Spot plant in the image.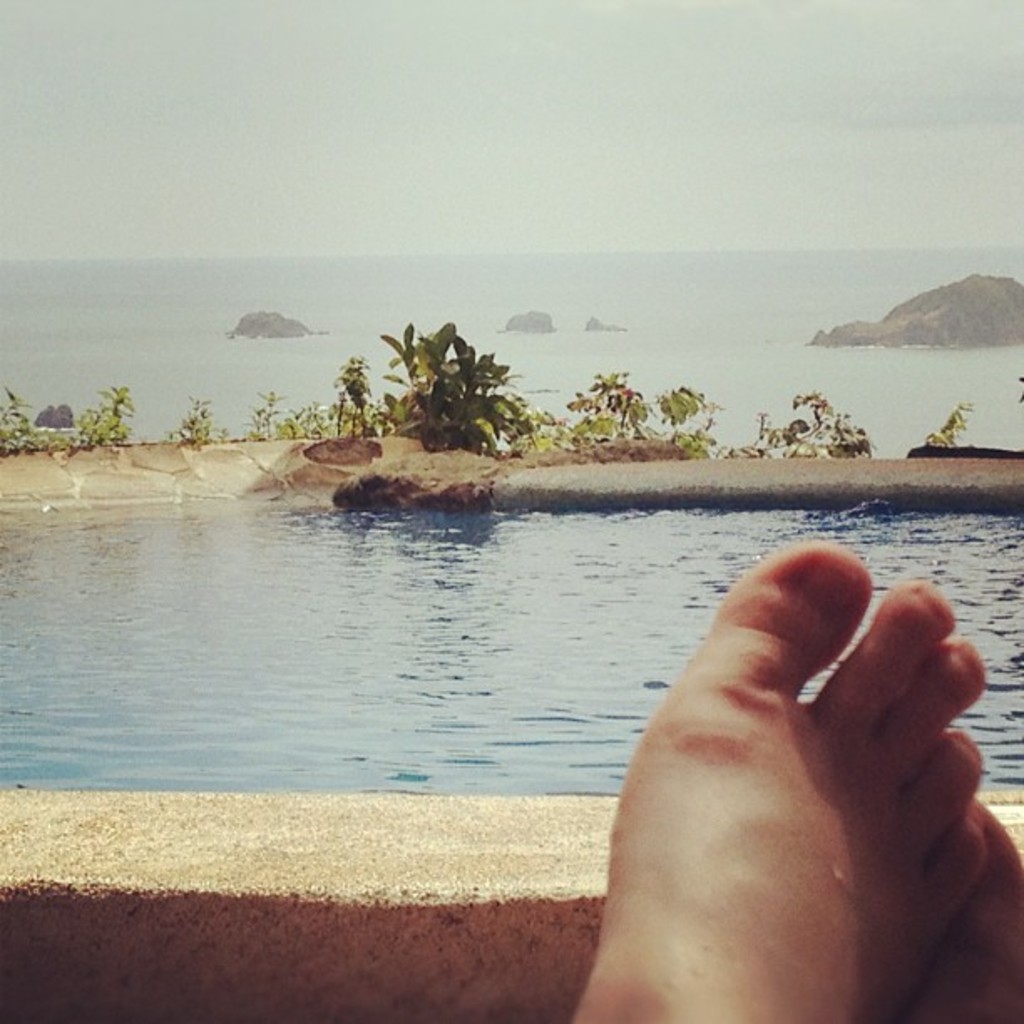
plant found at 238, 388, 281, 443.
